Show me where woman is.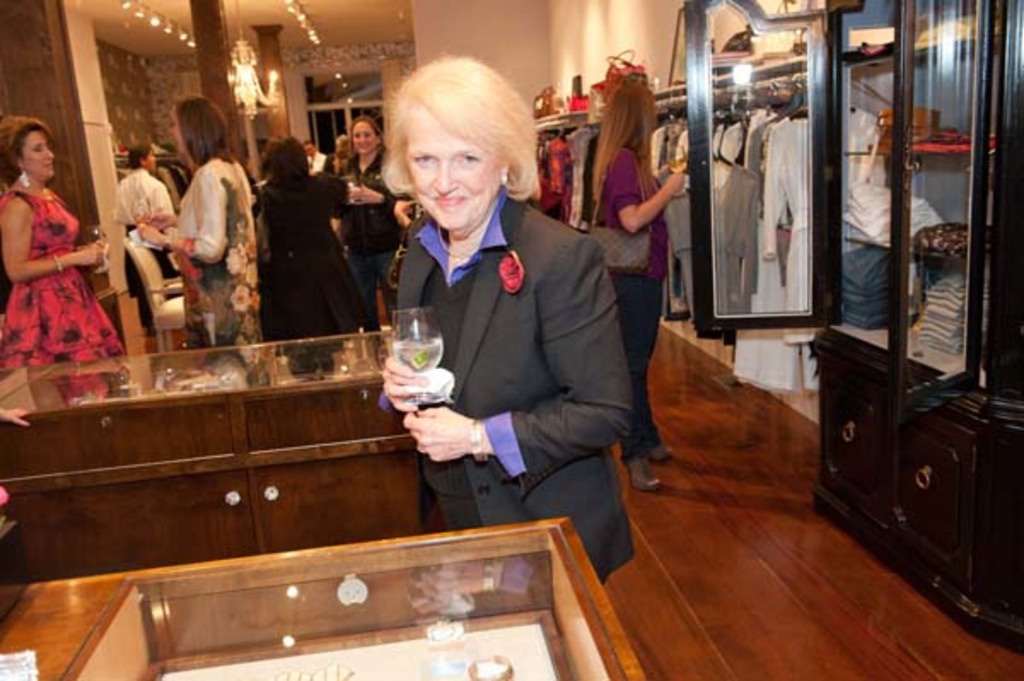
woman is at x1=0 y1=119 x2=126 y2=379.
